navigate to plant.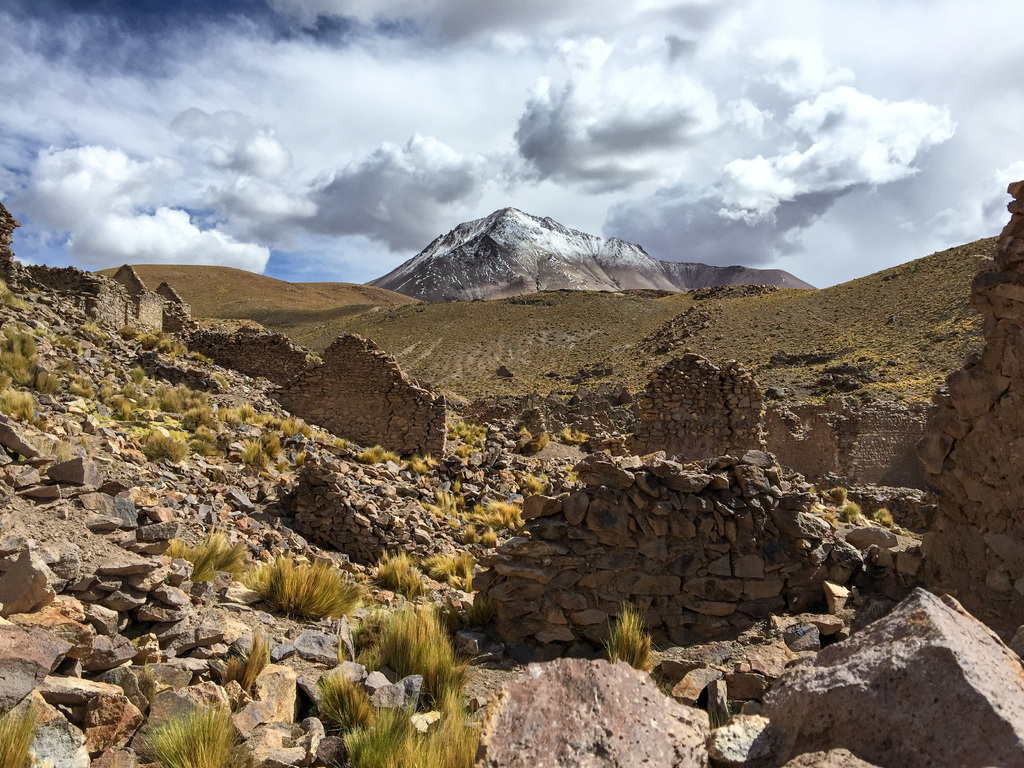
Navigation target: bbox=(0, 276, 29, 307).
